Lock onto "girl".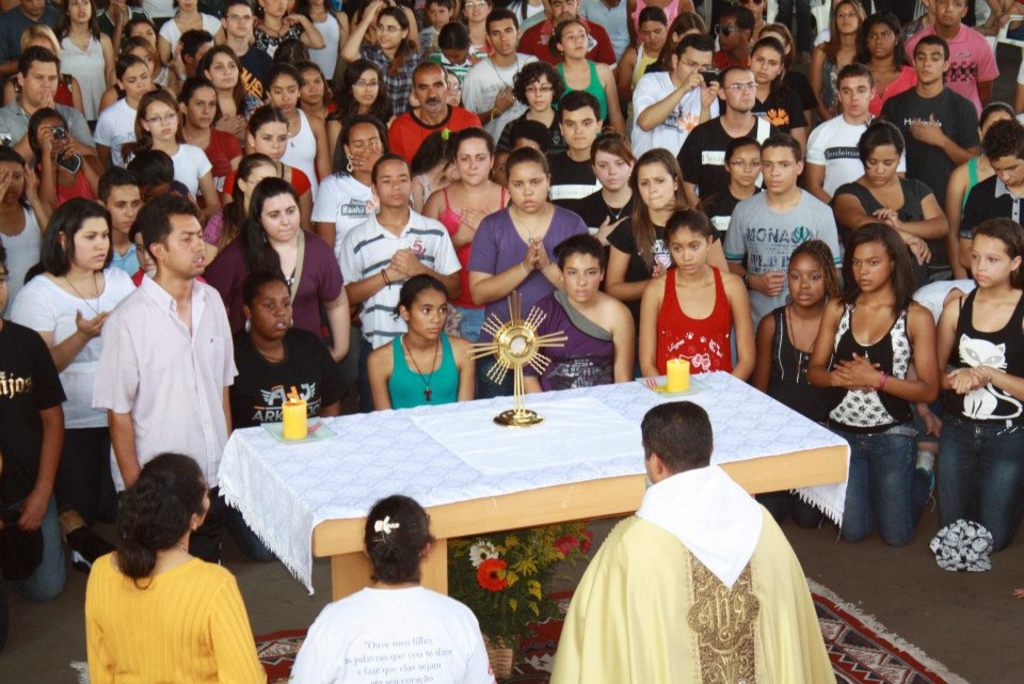
Locked: rect(604, 148, 732, 298).
